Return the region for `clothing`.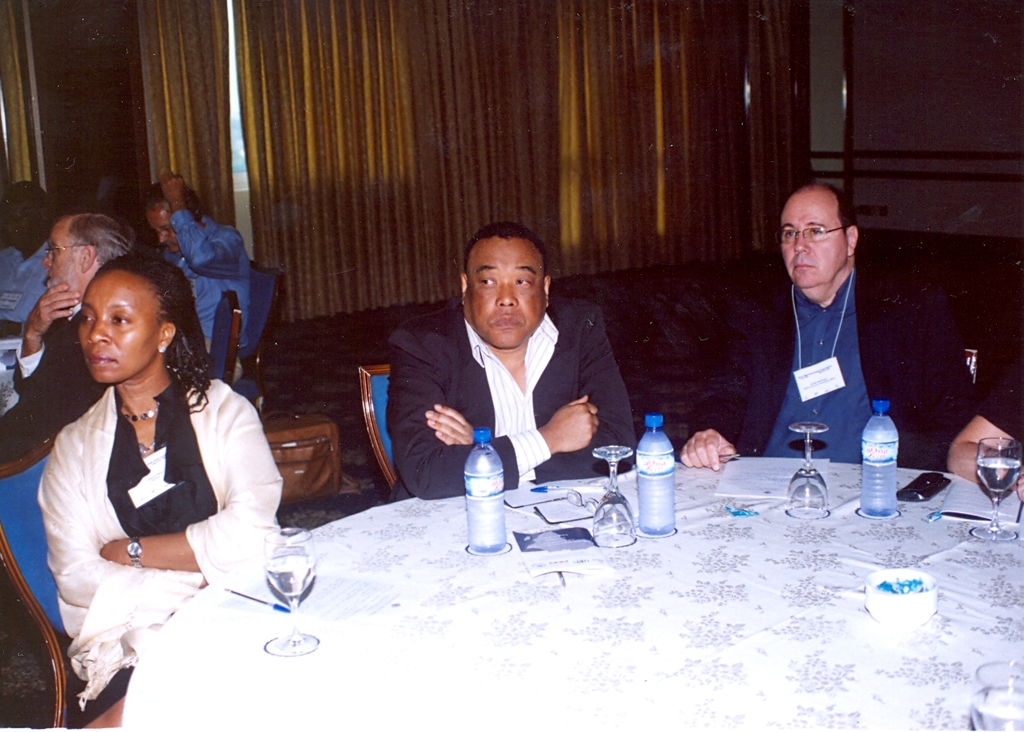
box(382, 273, 641, 508).
